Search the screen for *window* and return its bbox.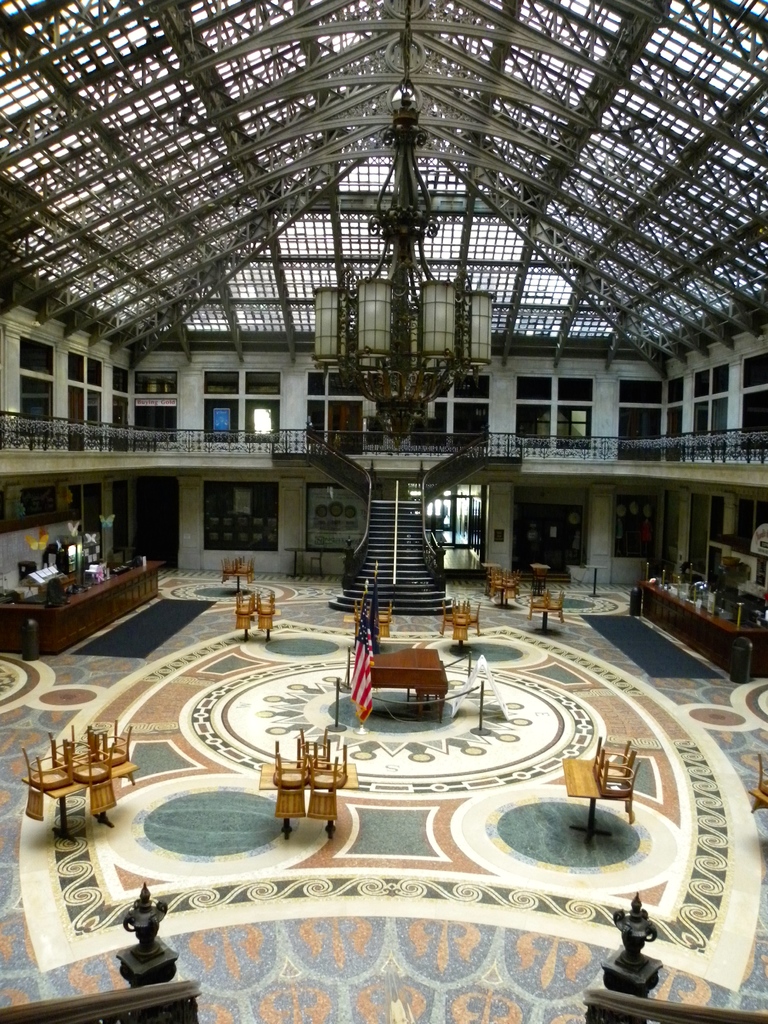
Found: x1=744 y1=392 x2=767 y2=448.
